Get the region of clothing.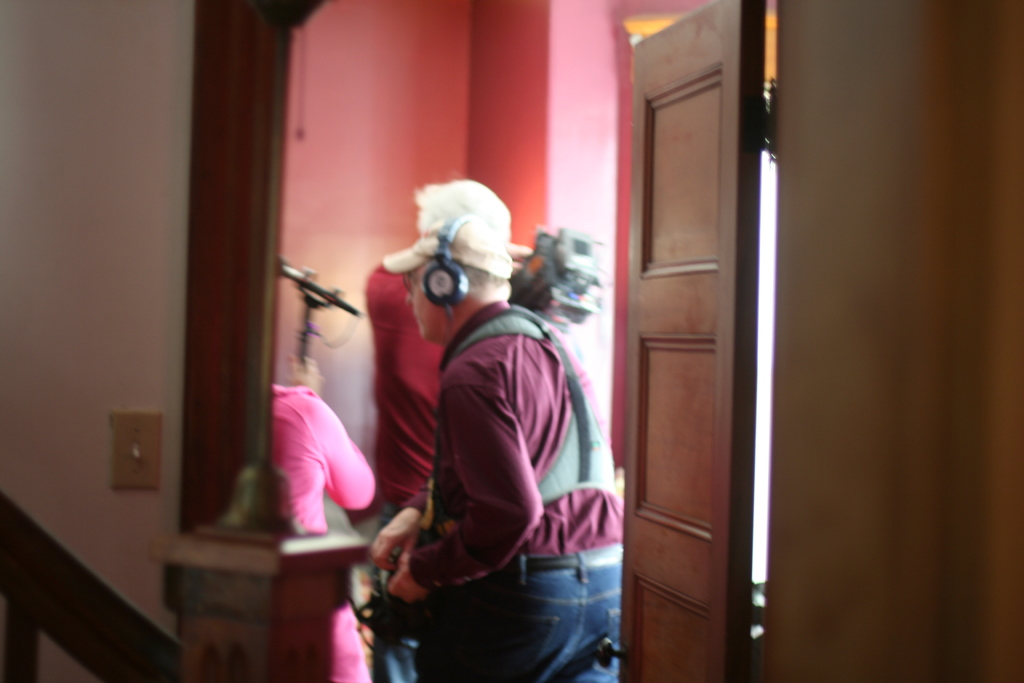
box(406, 541, 625, 682).
